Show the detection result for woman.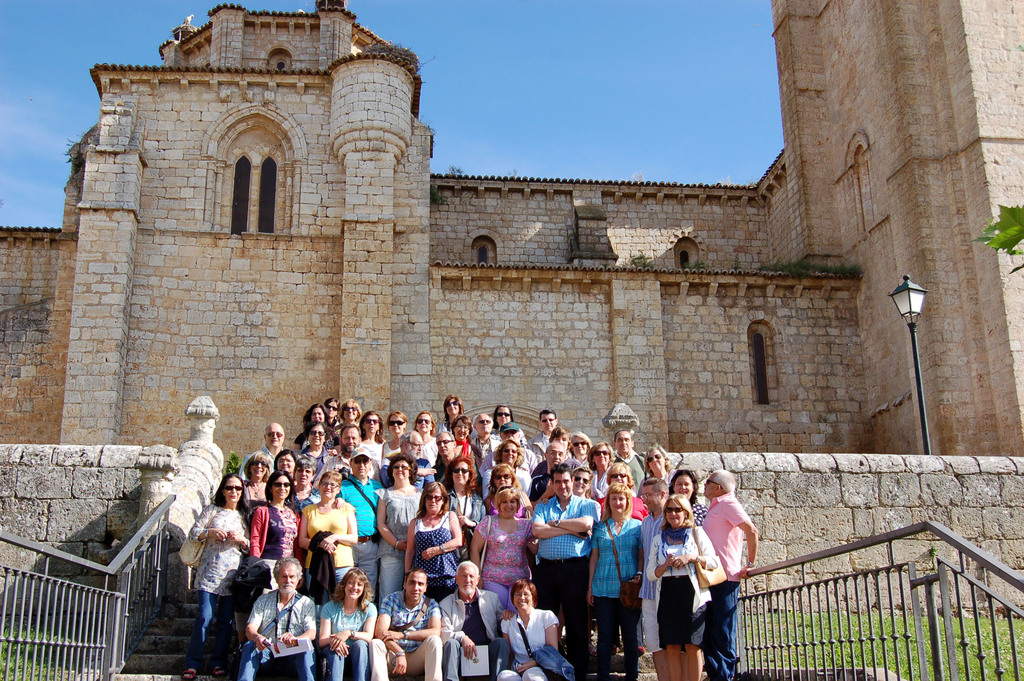
region(297, 470, 358, 605).
